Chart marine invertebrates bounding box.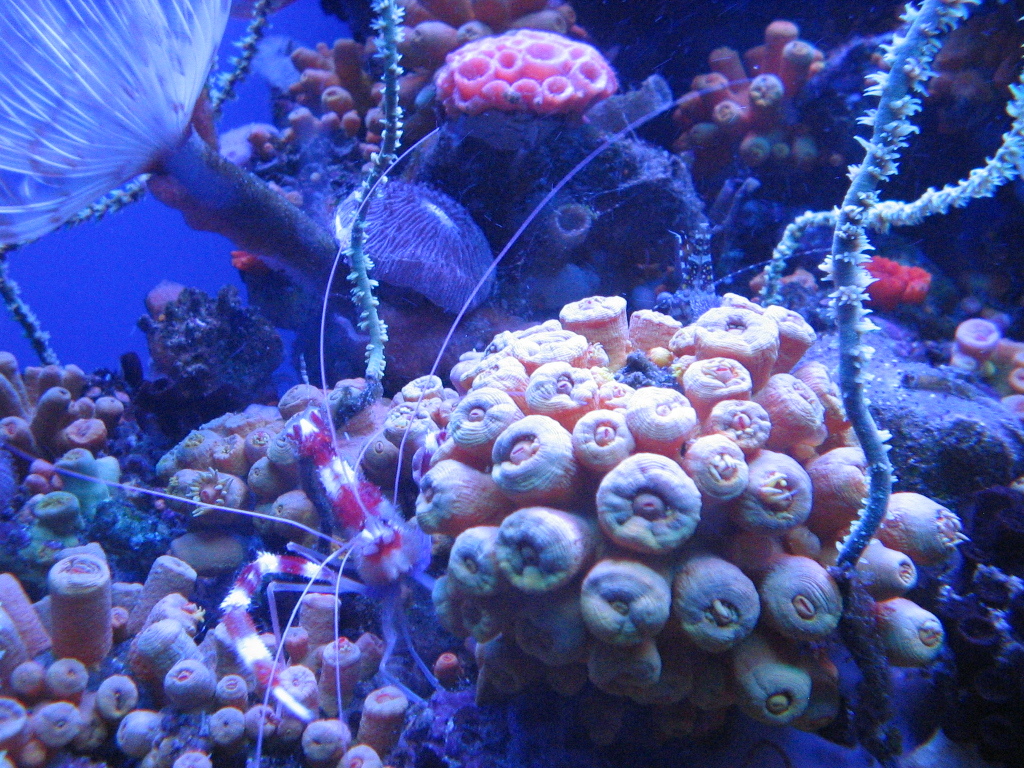
Charted: locate(530, 351, 590, 425).
